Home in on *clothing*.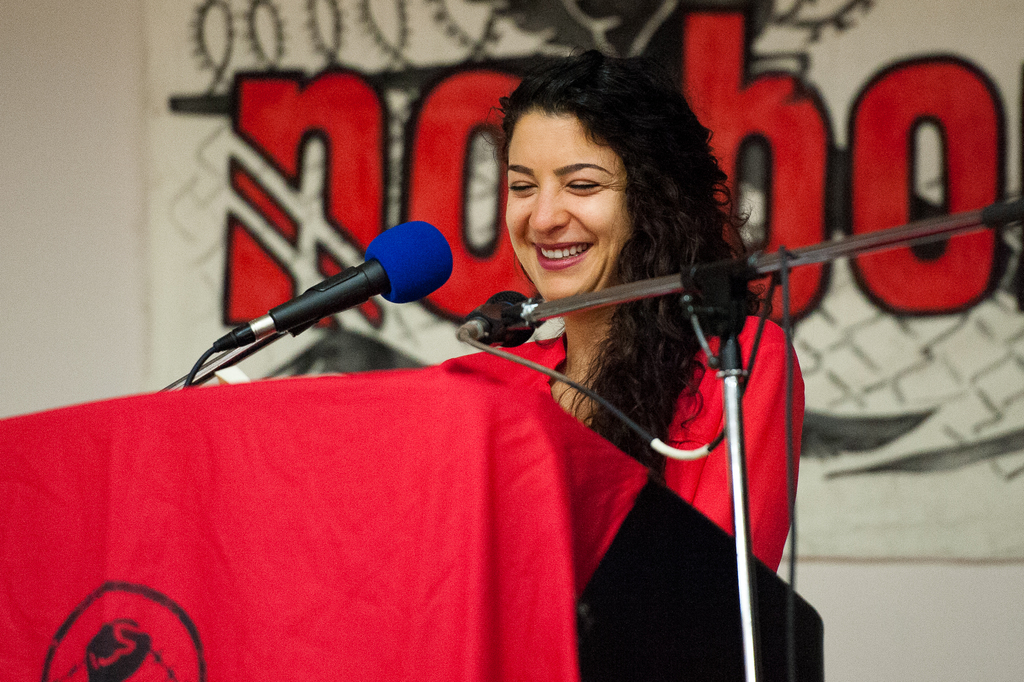
Homed in at <region>440, 331, 804, 578</region>.
